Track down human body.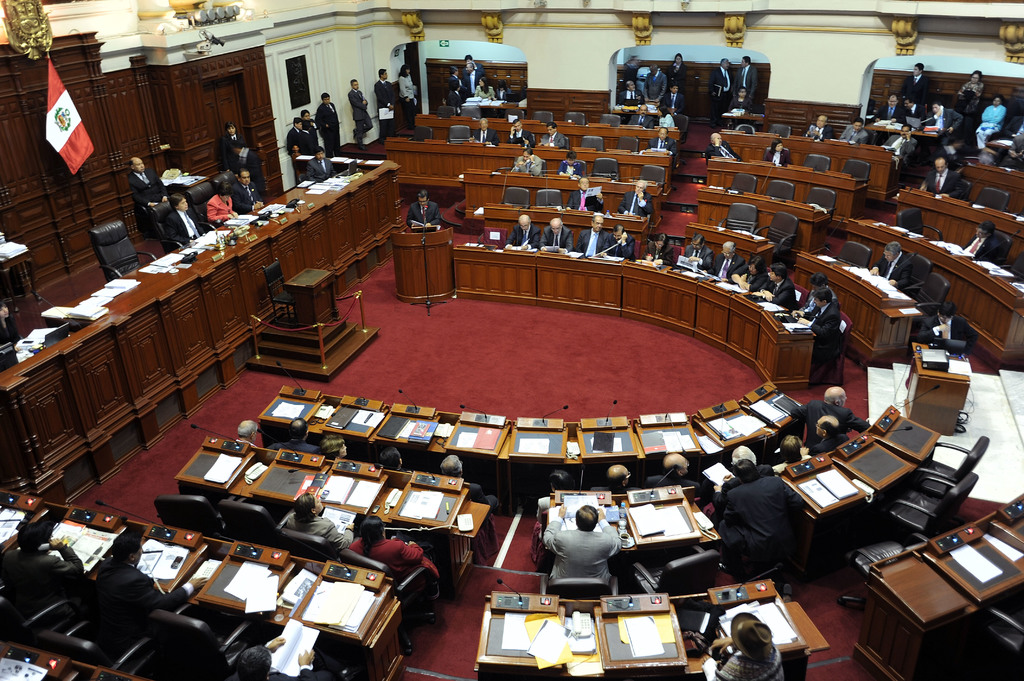
Tracked to <region>346, 538, 440, 584</region>.
